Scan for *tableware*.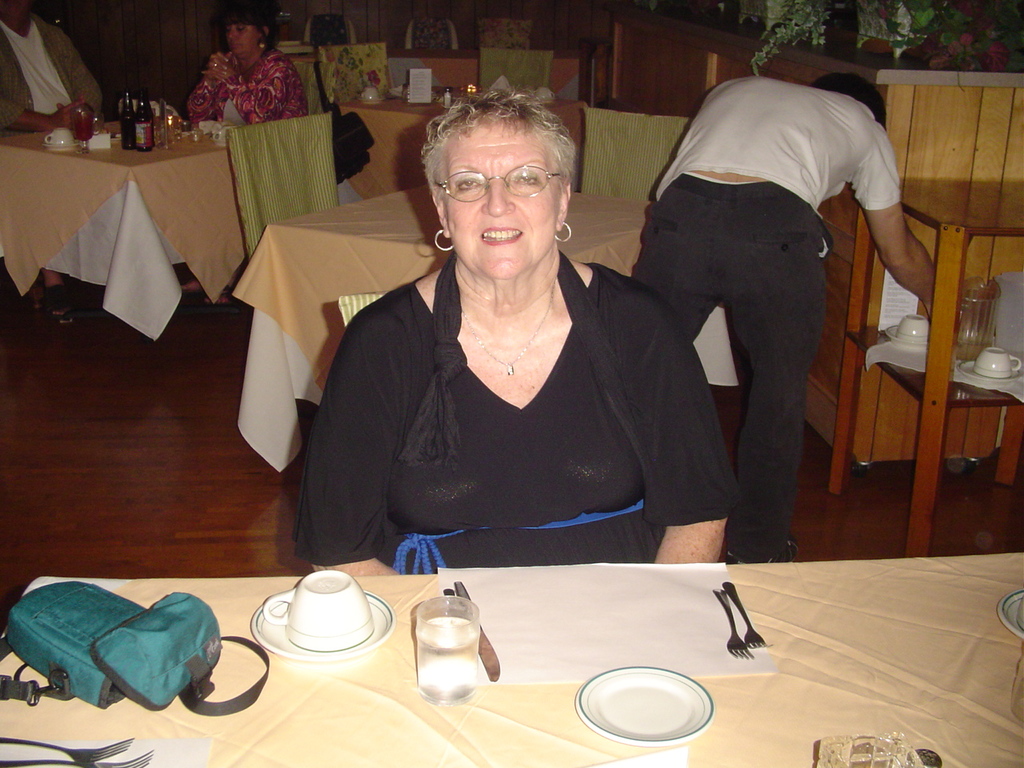
Scan result: (361,85,380,98).
